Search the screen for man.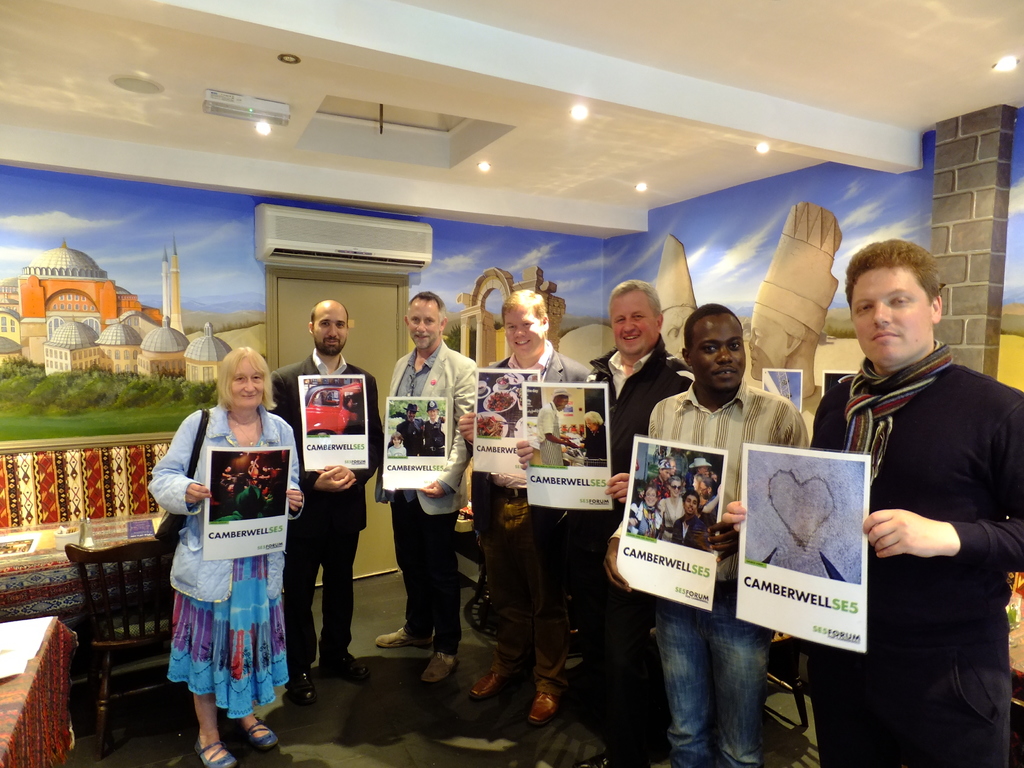
Found at select_region(454, 289, 596, 728).
